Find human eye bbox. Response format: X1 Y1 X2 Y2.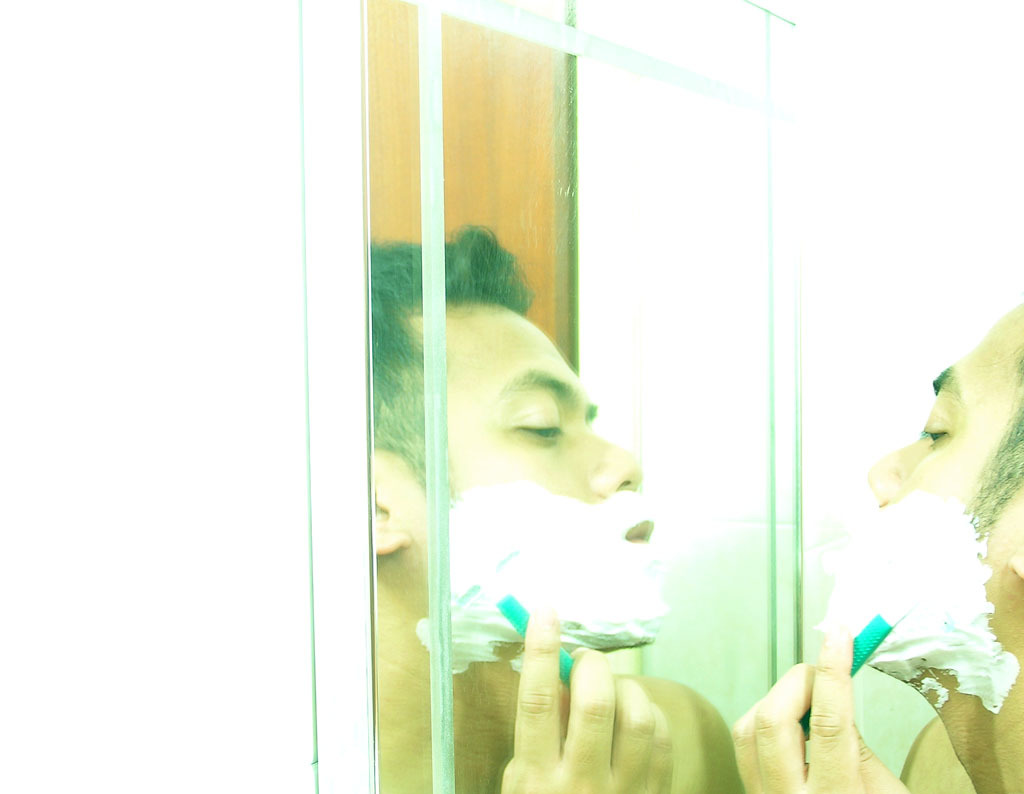
513 405 566 448.
